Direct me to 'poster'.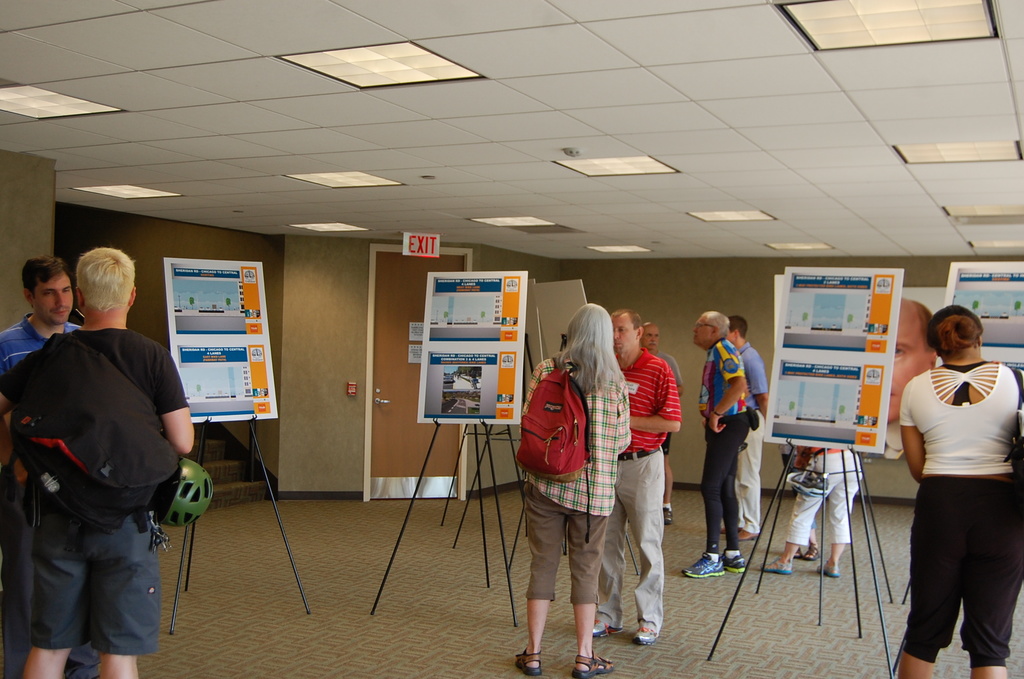
Direction: 170 260 278 419.
